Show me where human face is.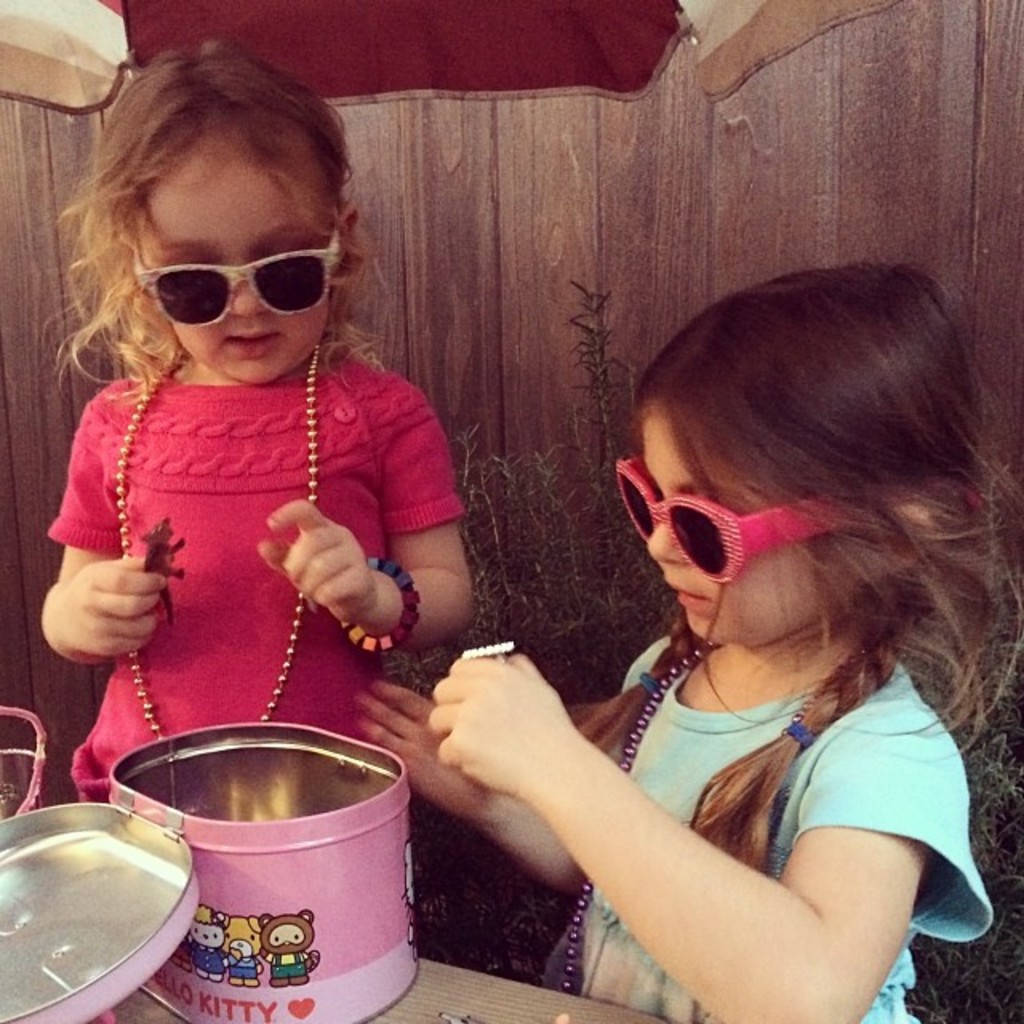
human face is at rect(643, 406, 835, 646).
